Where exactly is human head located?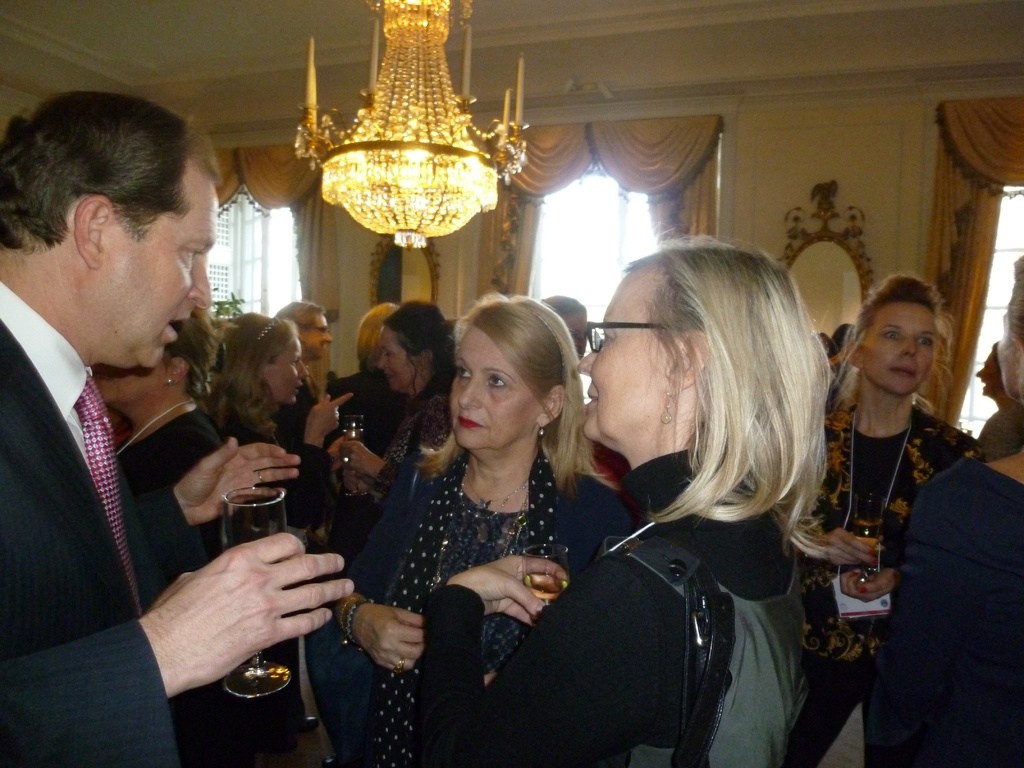
Its bounding box is Rect(445, 292, 577, 458).
